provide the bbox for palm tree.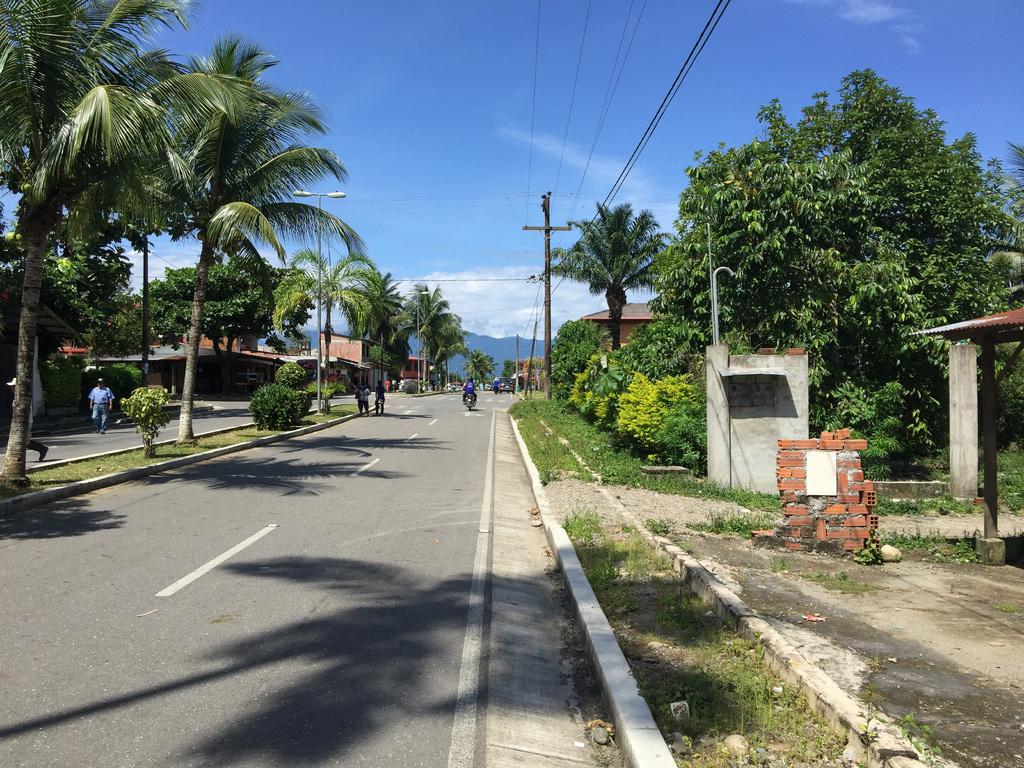
76 68 364 431.
